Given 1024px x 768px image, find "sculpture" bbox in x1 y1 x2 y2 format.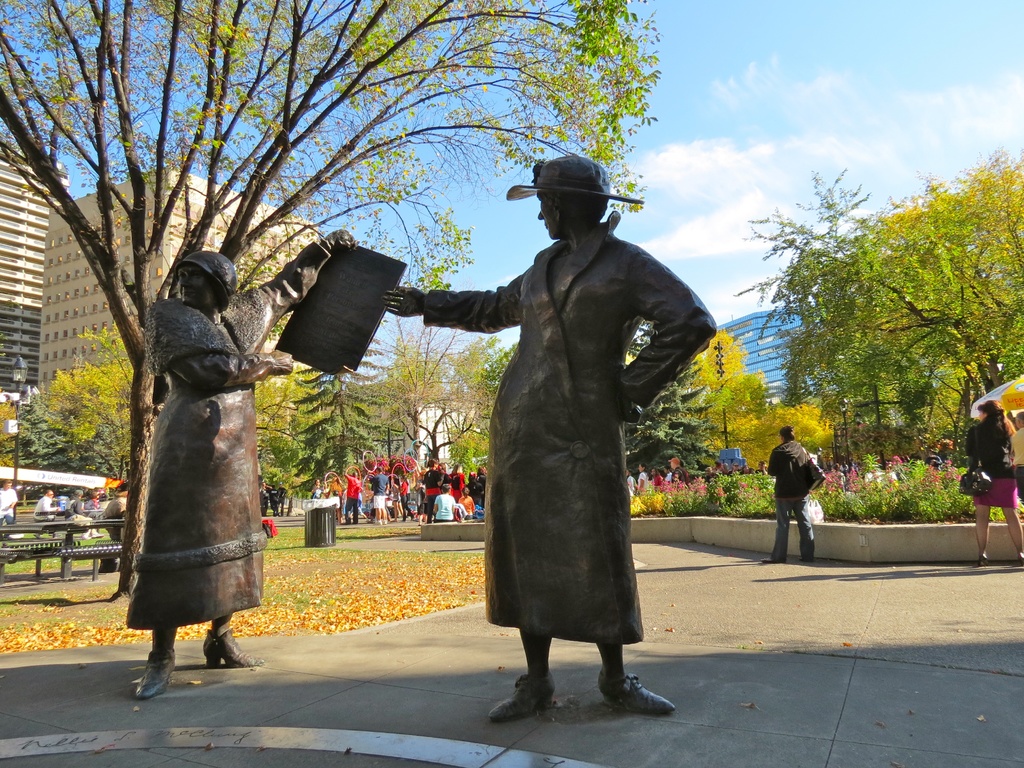
415 170 714 712.
